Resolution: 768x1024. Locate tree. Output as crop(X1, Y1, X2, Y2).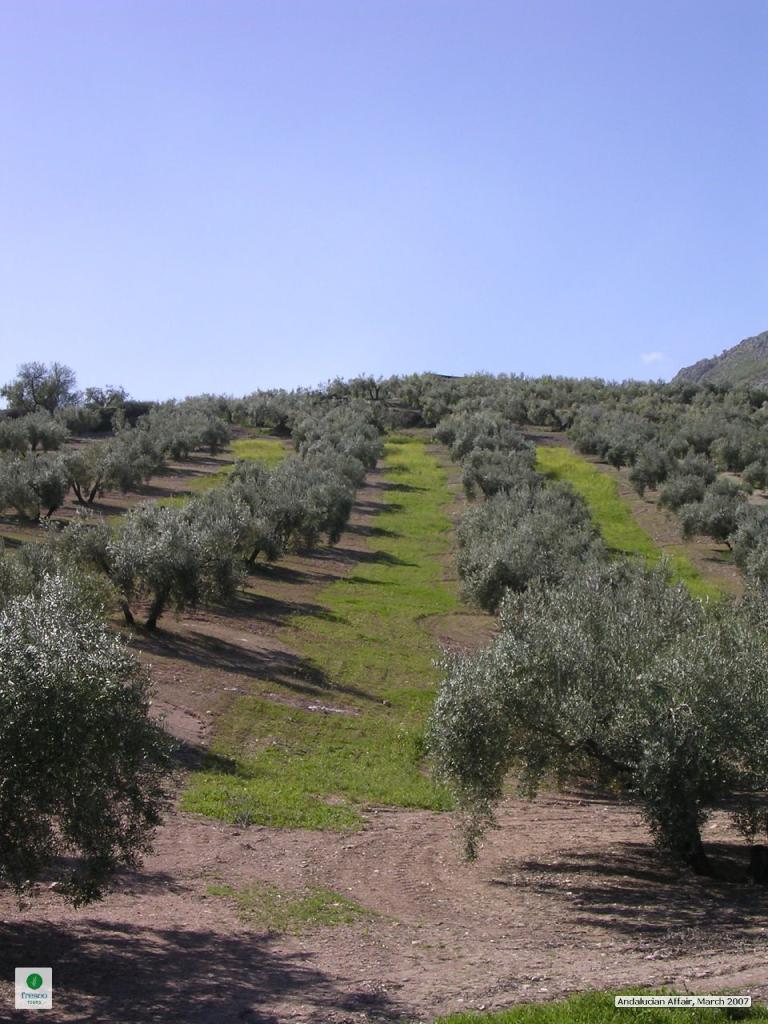
crop(0, 354, 85, 437).
